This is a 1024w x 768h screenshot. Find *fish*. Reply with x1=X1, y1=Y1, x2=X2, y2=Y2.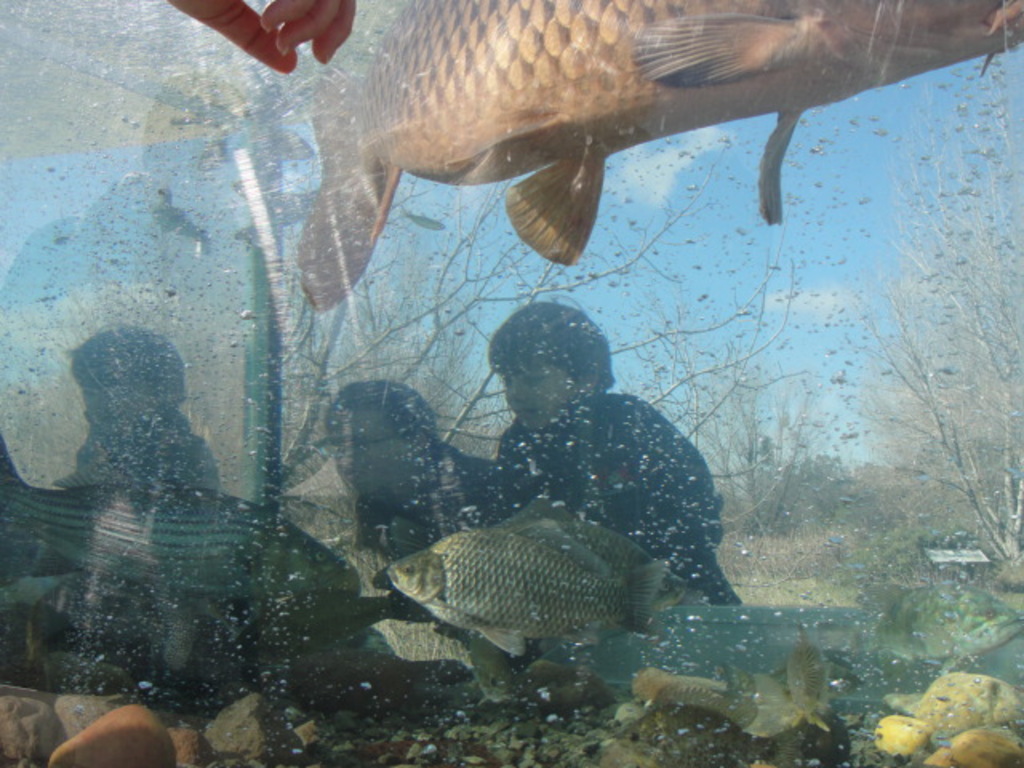
x1=5, y1=458, x2=357, y2=618.
